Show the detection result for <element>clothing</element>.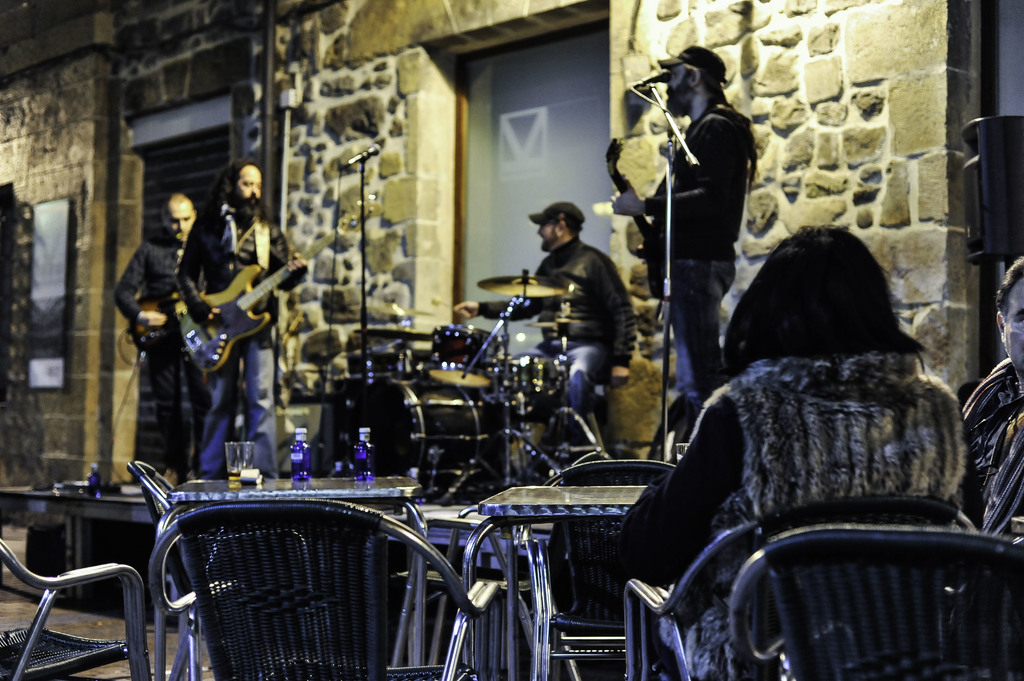
Rect(474, 239, 635, 427).
